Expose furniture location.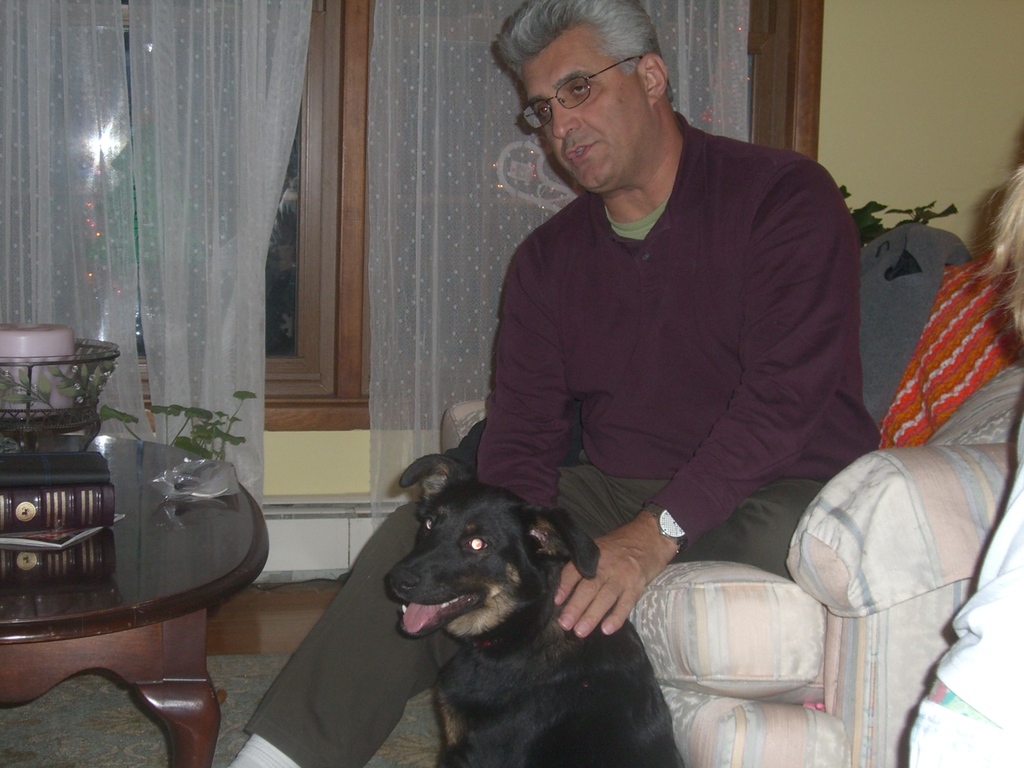
Exposed at [left=0, top=436, right=270, bottom=767].
